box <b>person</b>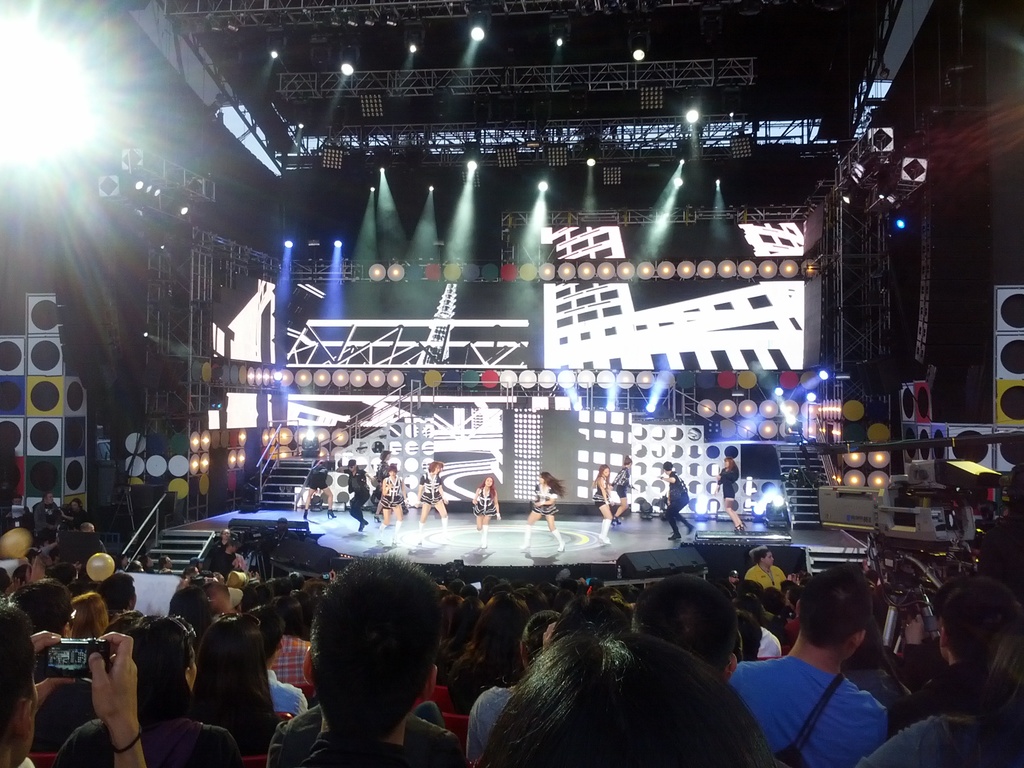
l=466, t=469, r=498, b=531
